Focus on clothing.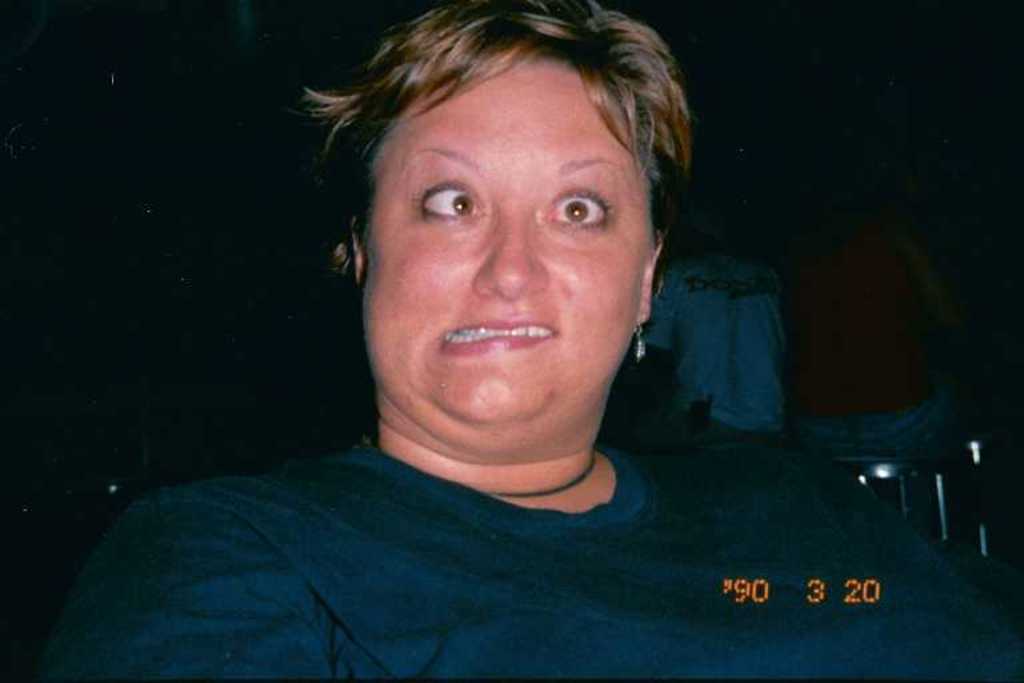
Focused at box(637, 253, 783, 440).
